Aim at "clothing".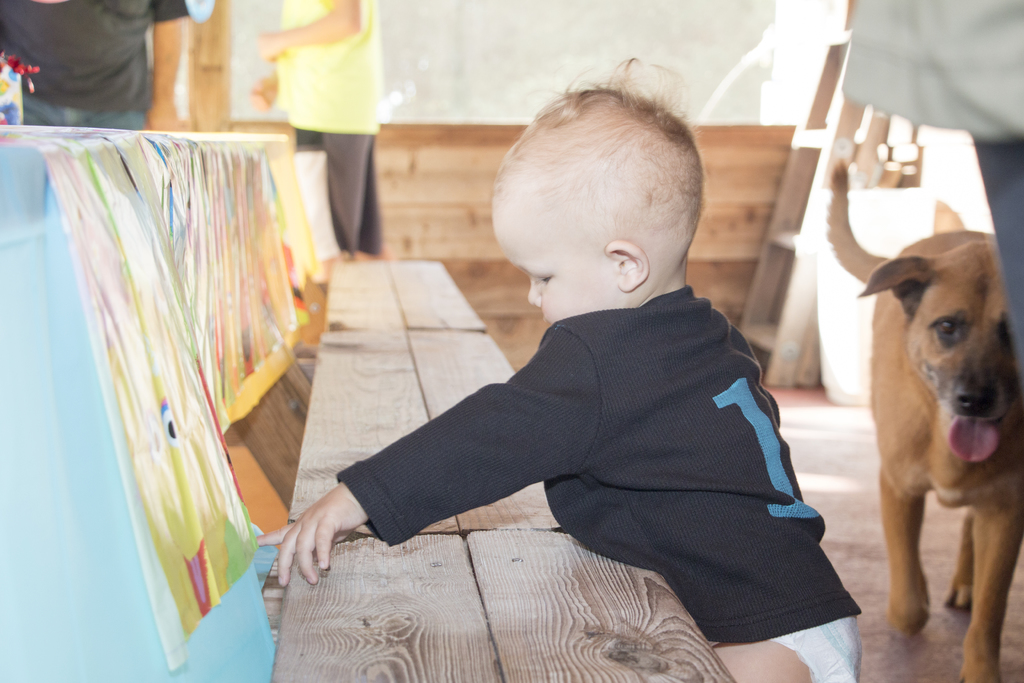
Aimed at BBox(276, 0, 386, 264).
